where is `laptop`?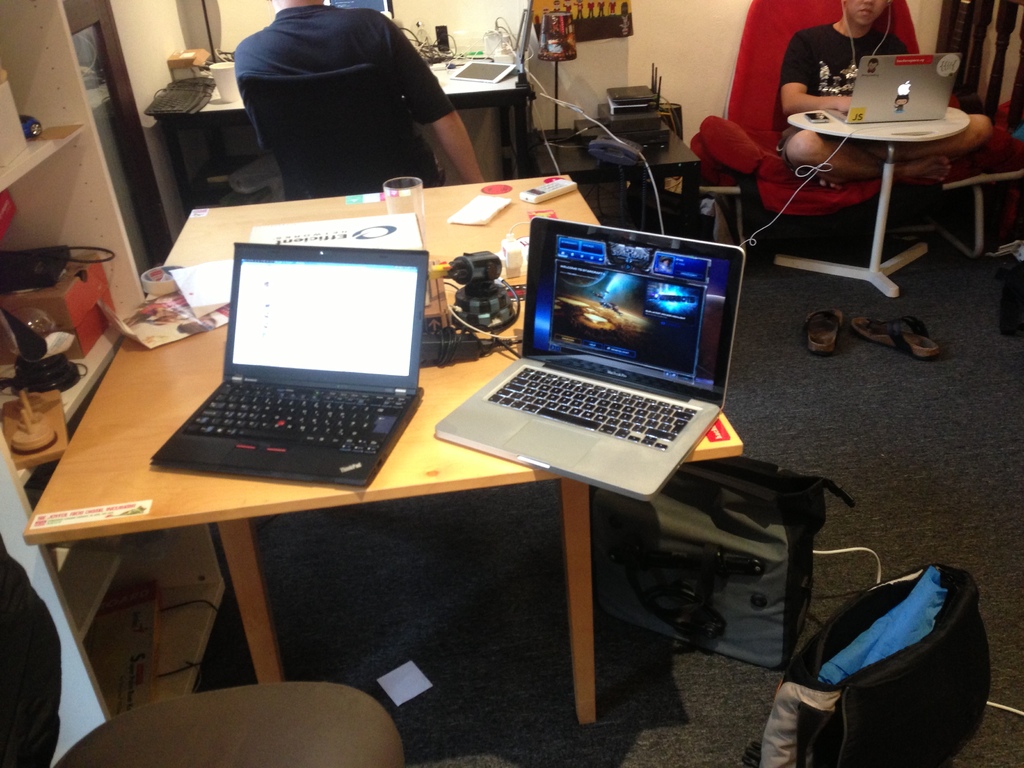
box=[826, 55, 961, 124].
